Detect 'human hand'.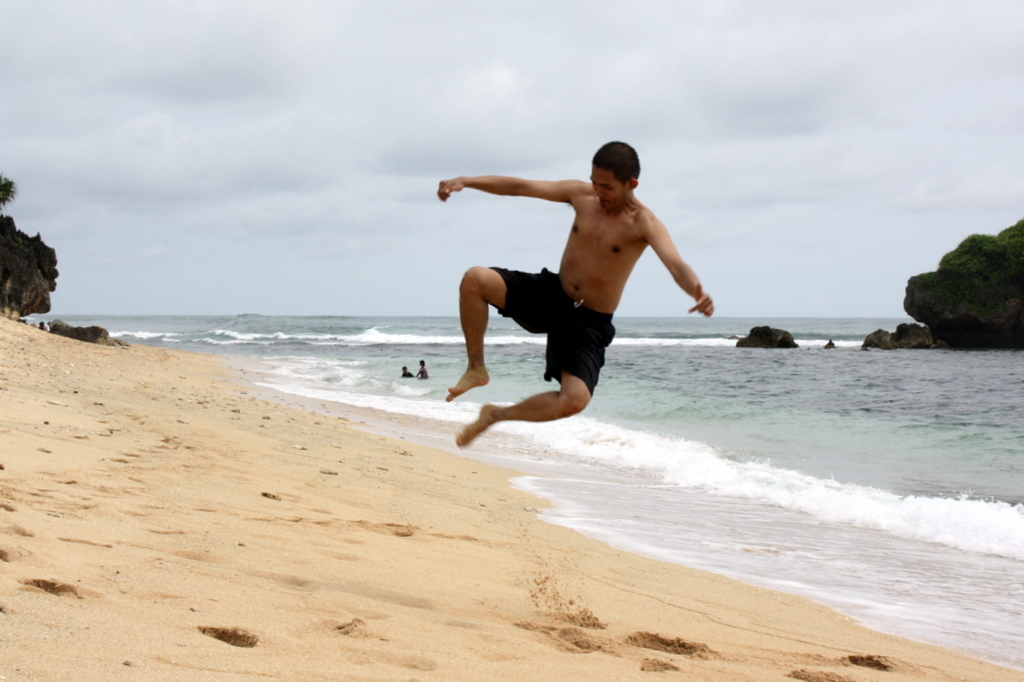
Detected at 436,175,464,203.
